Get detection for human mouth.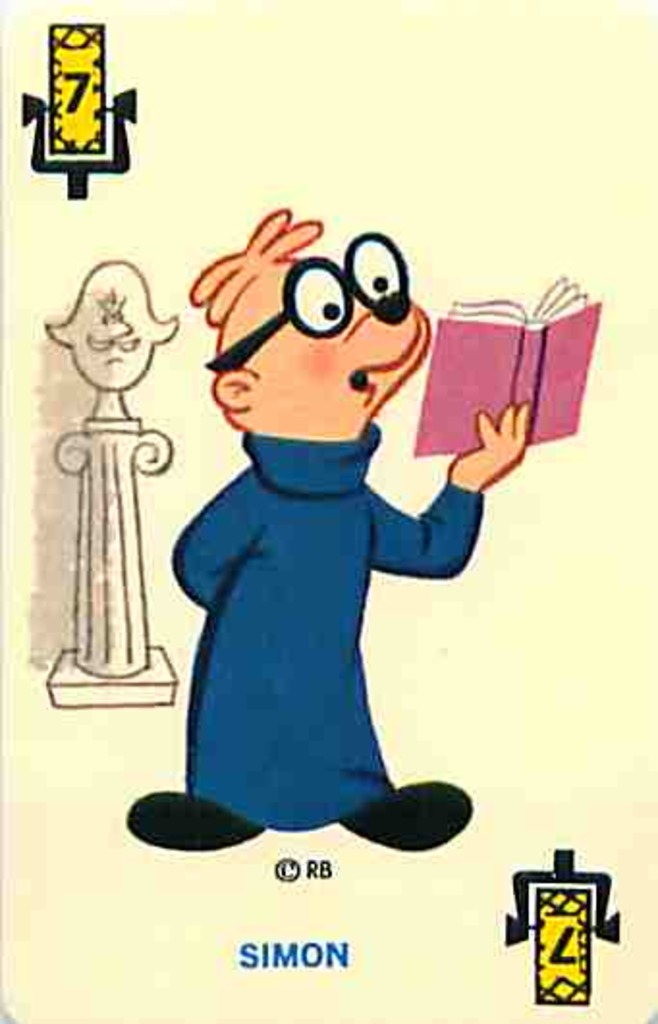
Detection: locate(353, 314, 426, 376).
